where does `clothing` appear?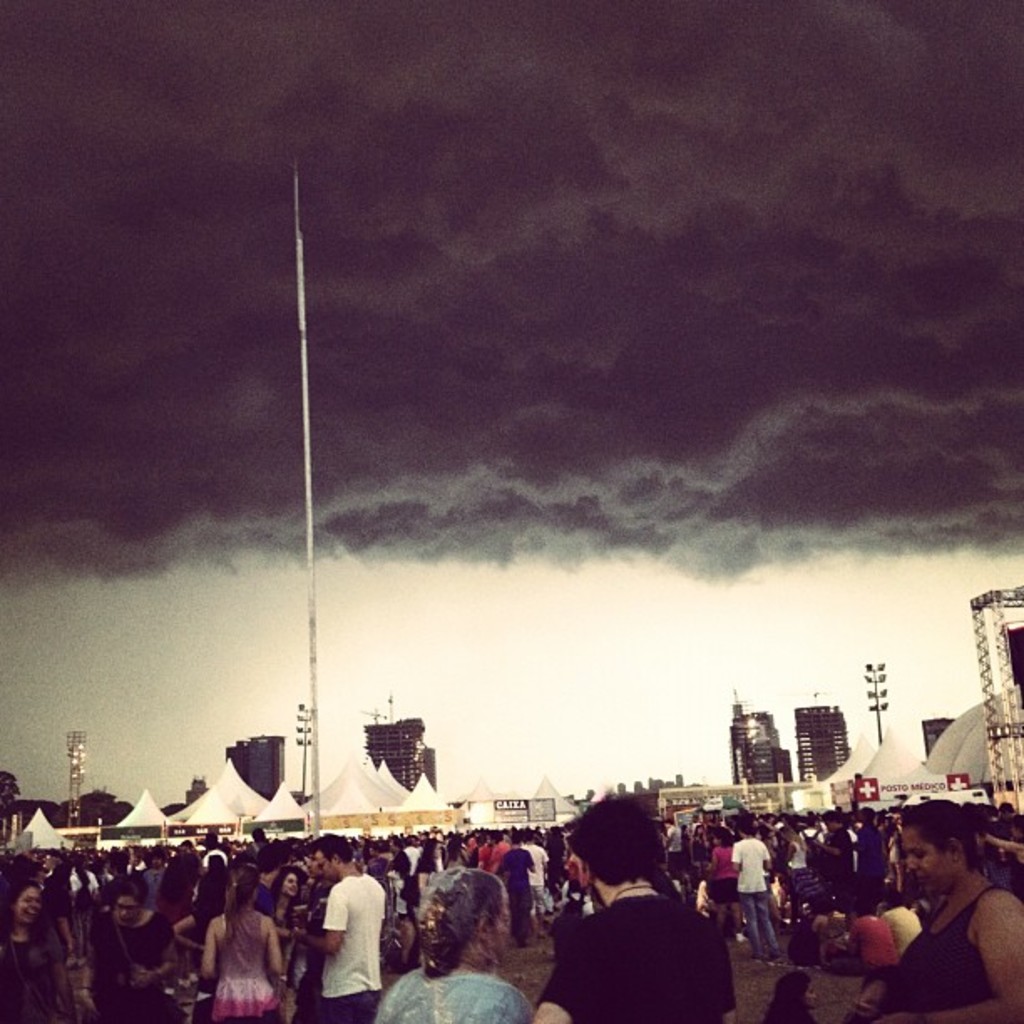
Appears at crop(877, 890, 1009, 1022).
